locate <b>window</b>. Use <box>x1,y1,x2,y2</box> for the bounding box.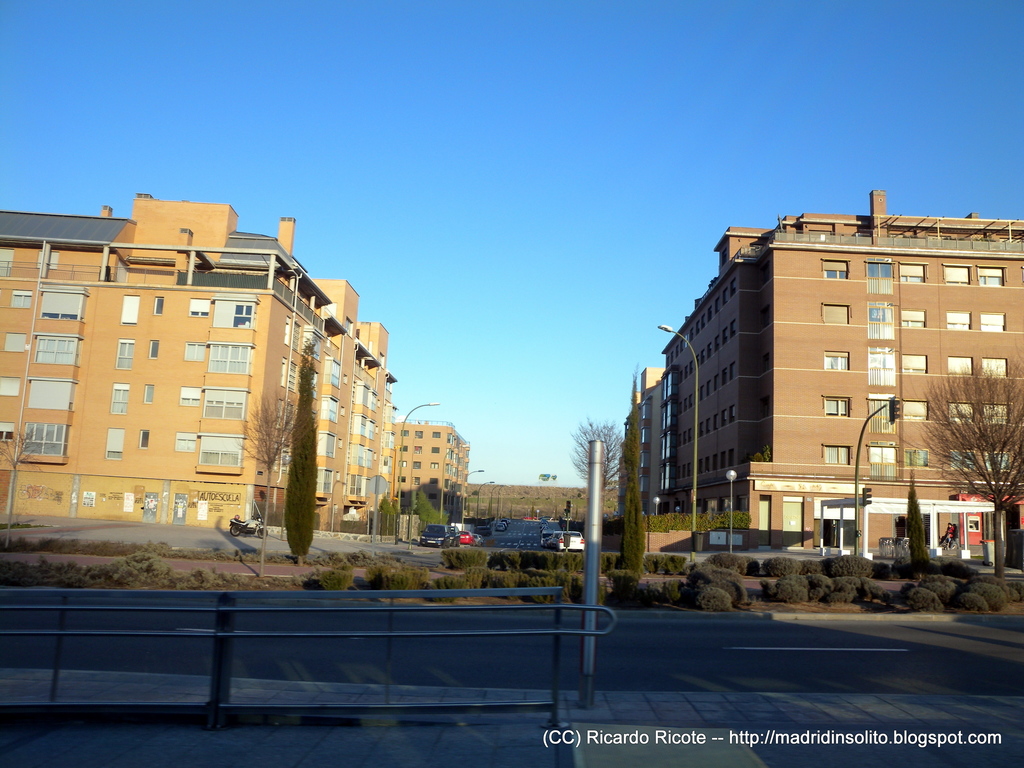
<box>28,376,75,413</box>.
